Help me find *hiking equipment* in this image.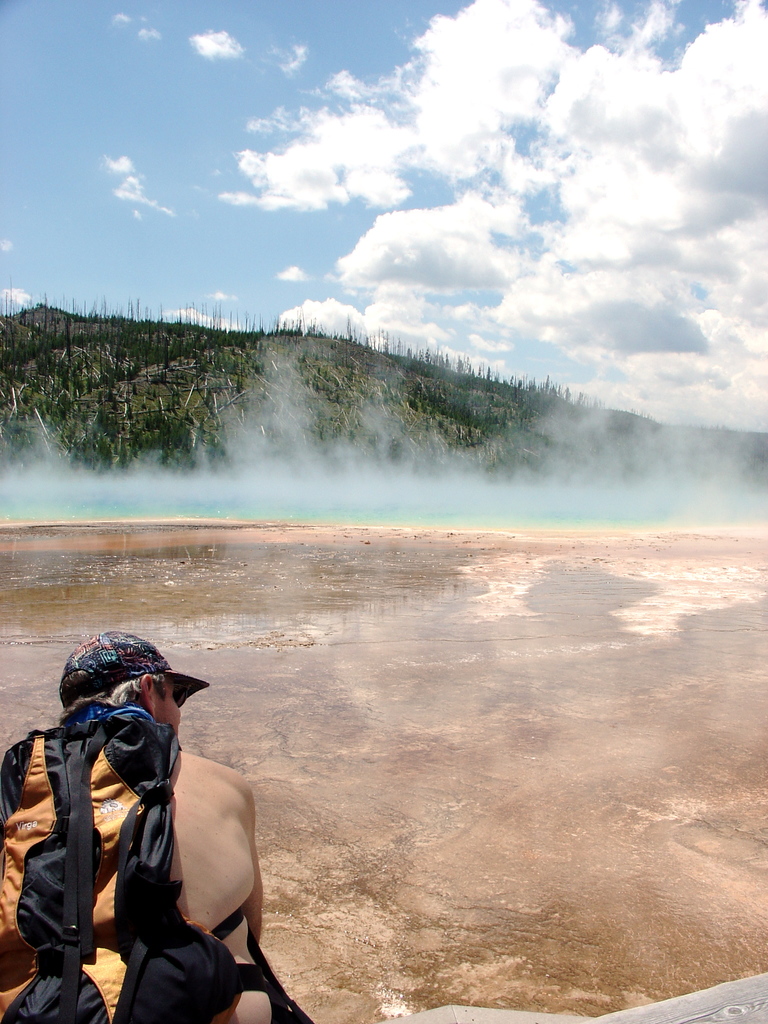
Found it: l=0, t=704, r=312, b=1023.
